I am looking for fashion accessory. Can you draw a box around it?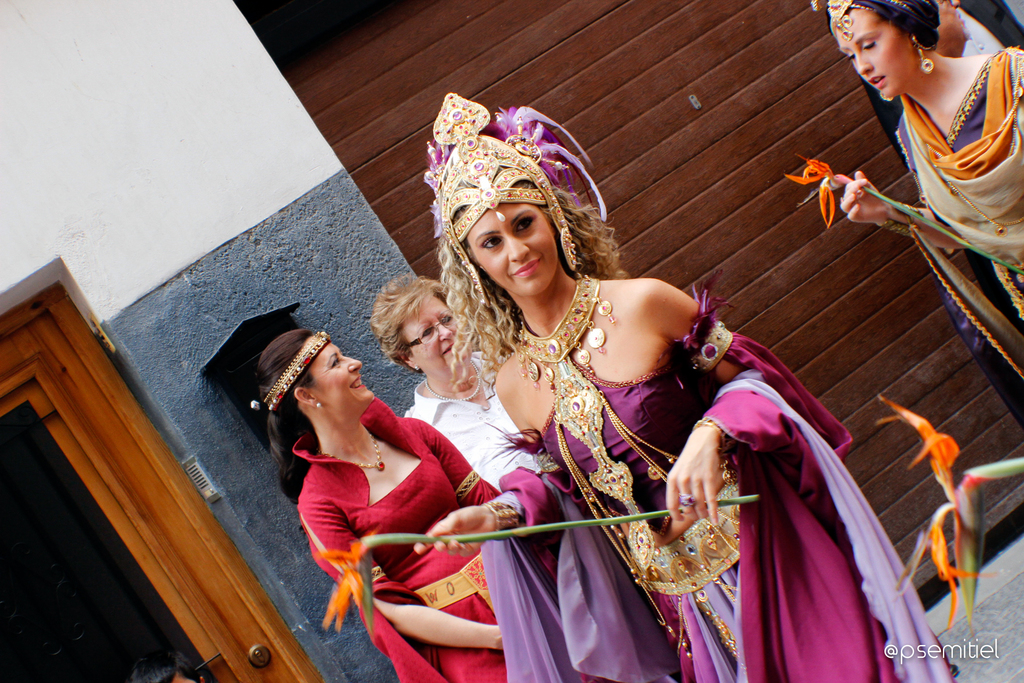
Sure, the bounding box is {"left": 918, "top": 44, "right": 936, "bottom": 78}.
